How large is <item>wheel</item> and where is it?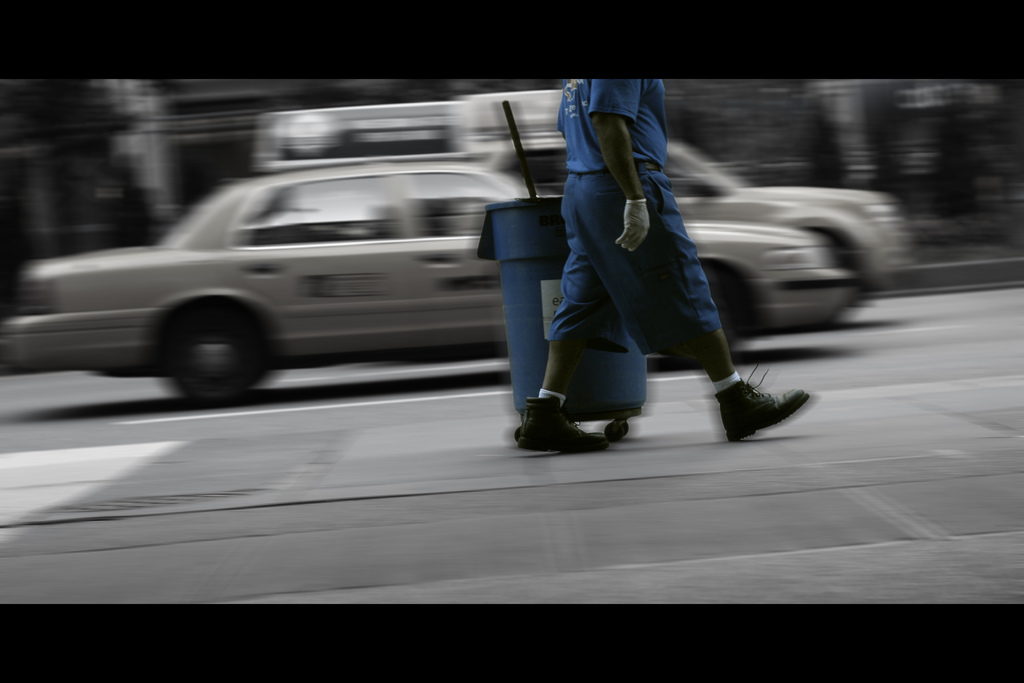
Bounding box: bbox(603, 420, 620, 441).
